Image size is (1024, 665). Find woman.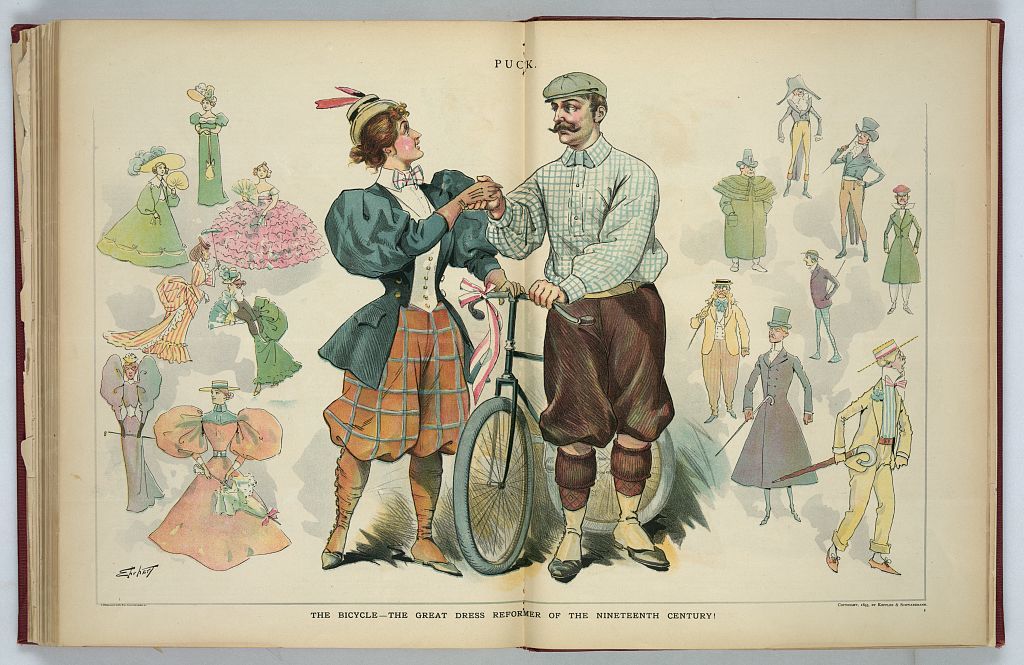
region(98, 159, 188, 272).
